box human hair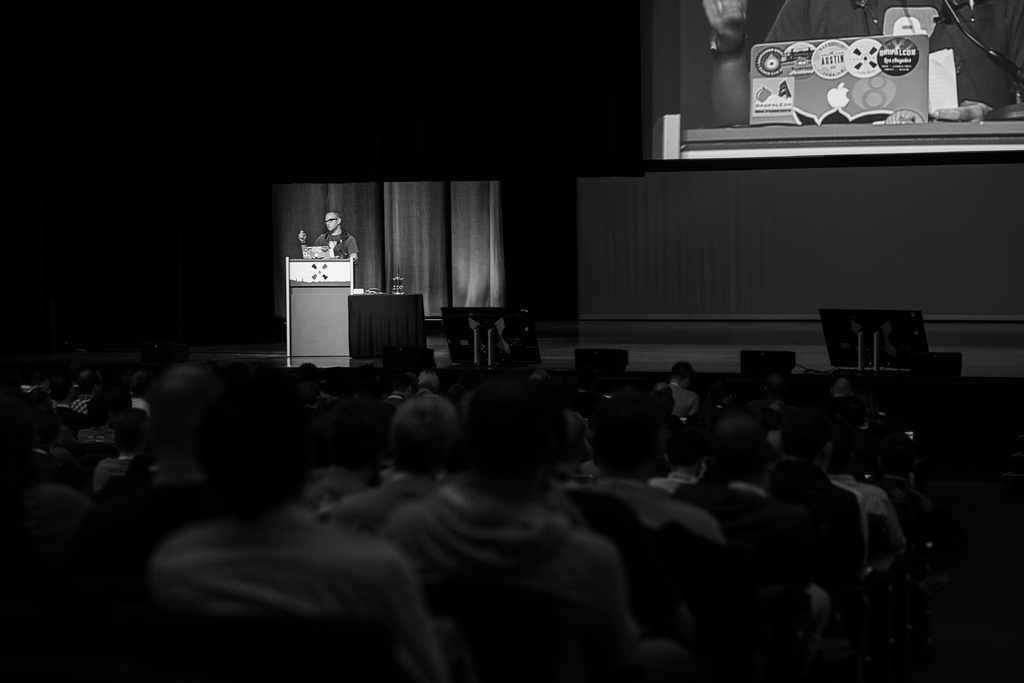
box=[186, 356, 312, 521]
